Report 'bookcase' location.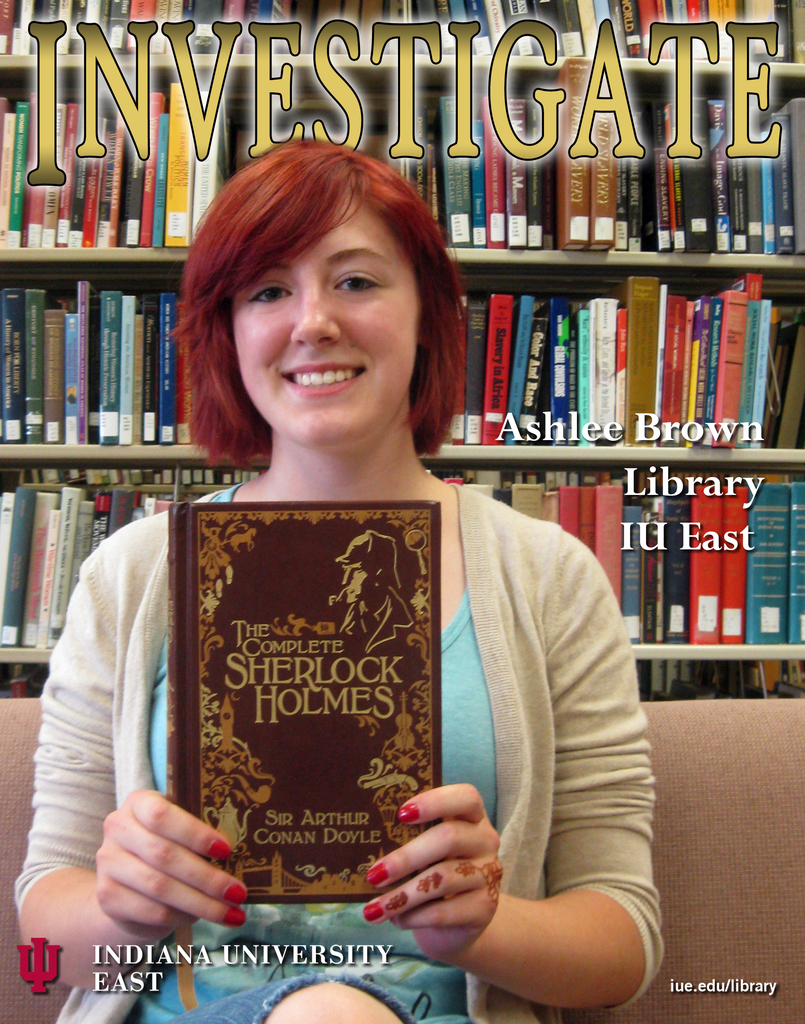
Report: select_region(0, 0, 804, 696).
